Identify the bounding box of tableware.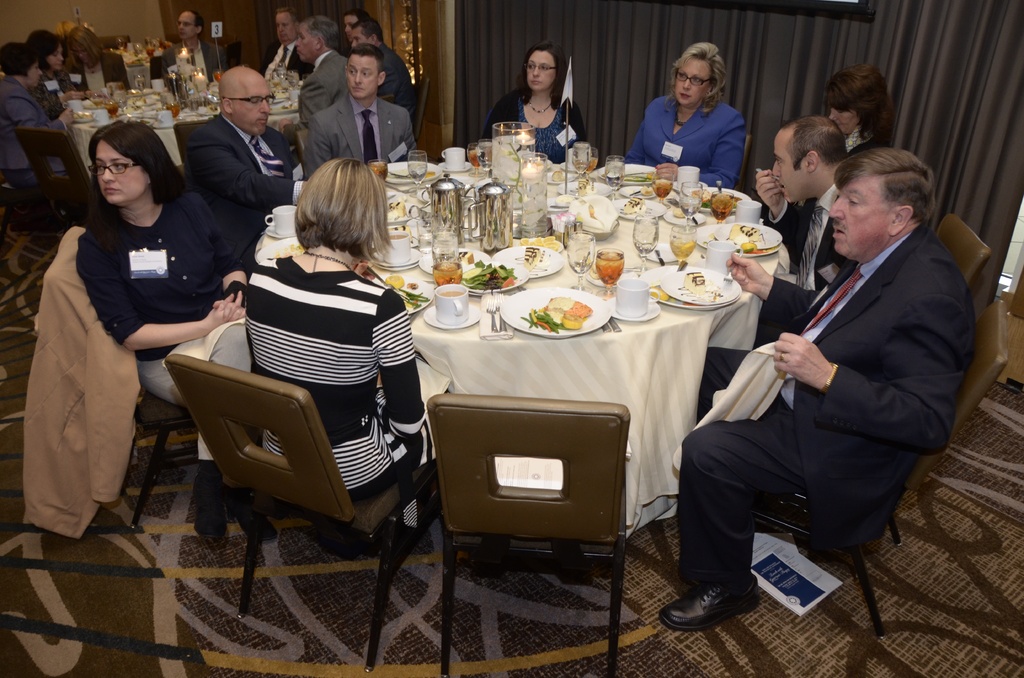
Rect(467, 143, 481, 177).
